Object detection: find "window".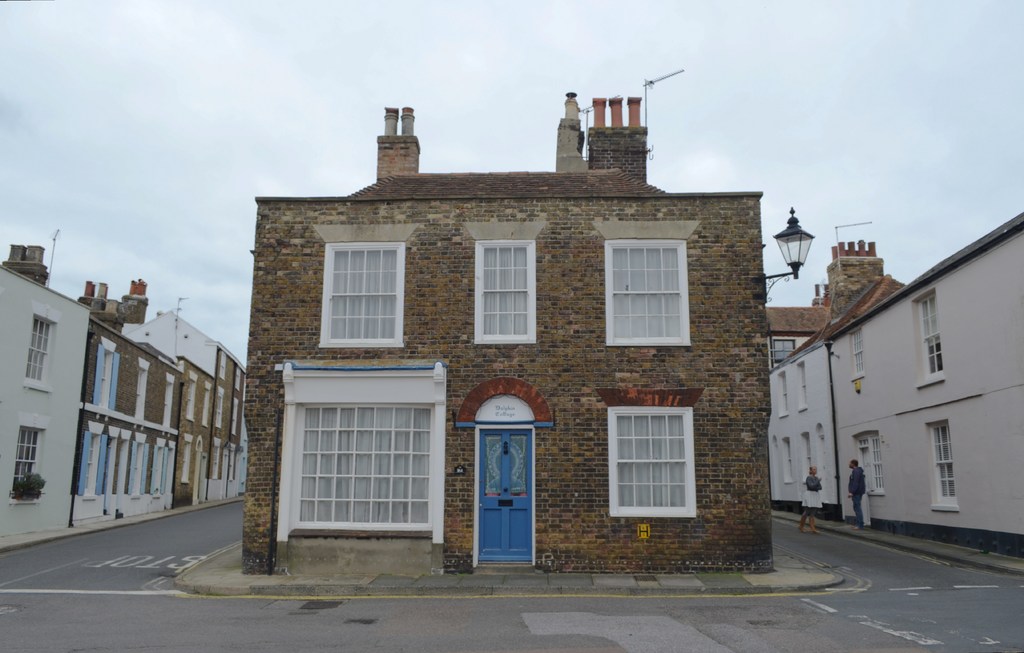
[x1=850, y1=331, x2=867, y2=380].
